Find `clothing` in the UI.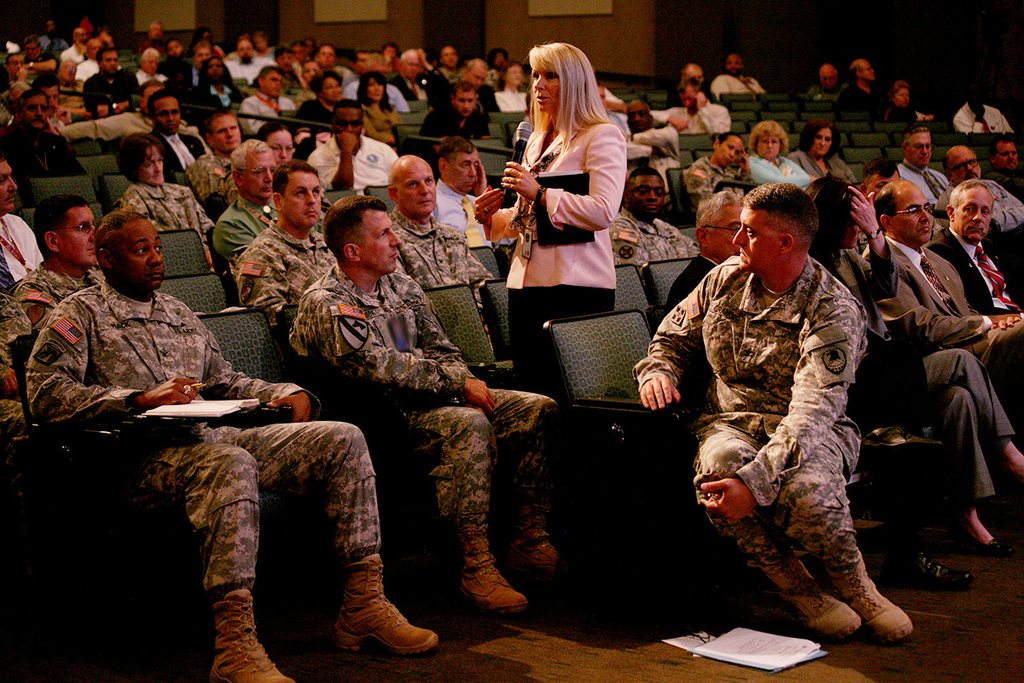
UI element at (left=500, top=120, right=622, bottom=390).
